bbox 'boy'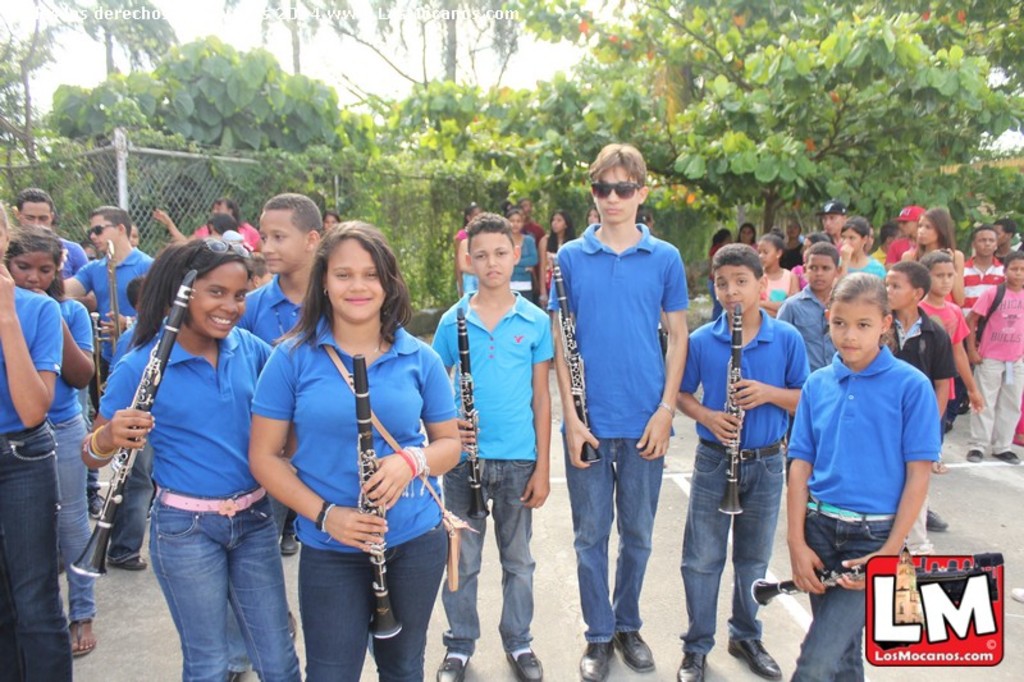
61,206,155,392
